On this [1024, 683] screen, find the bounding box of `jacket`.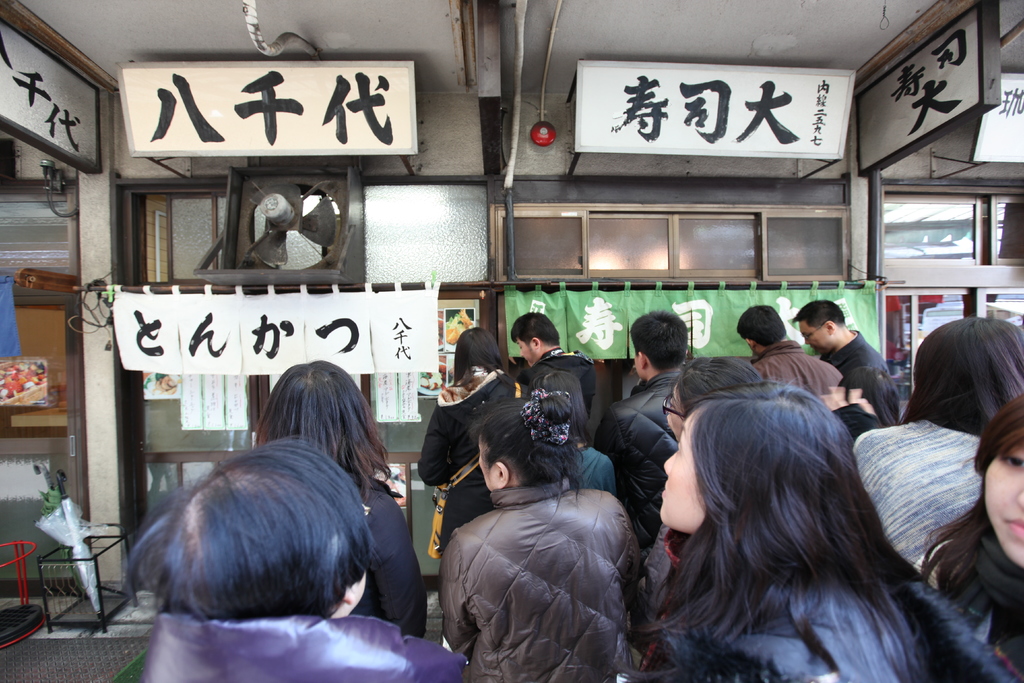
Bounding box: pyautogui.locateOnScreen(437, 418, 650, 680).
